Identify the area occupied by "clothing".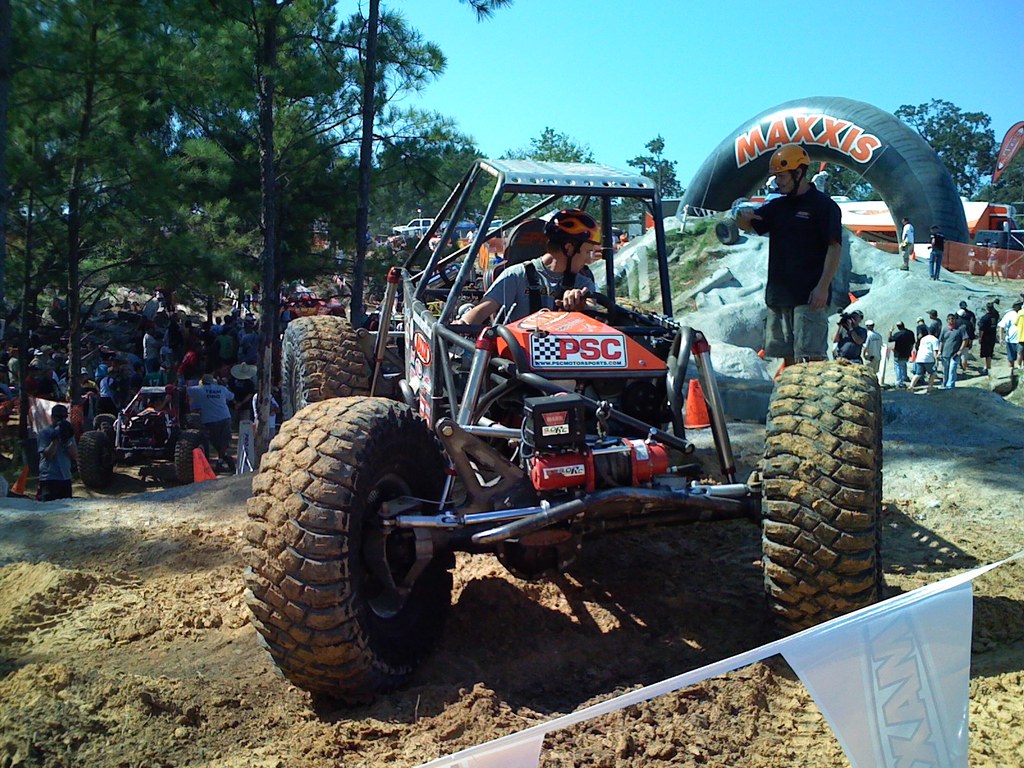
Area: box(956, 309, 977, 350).
